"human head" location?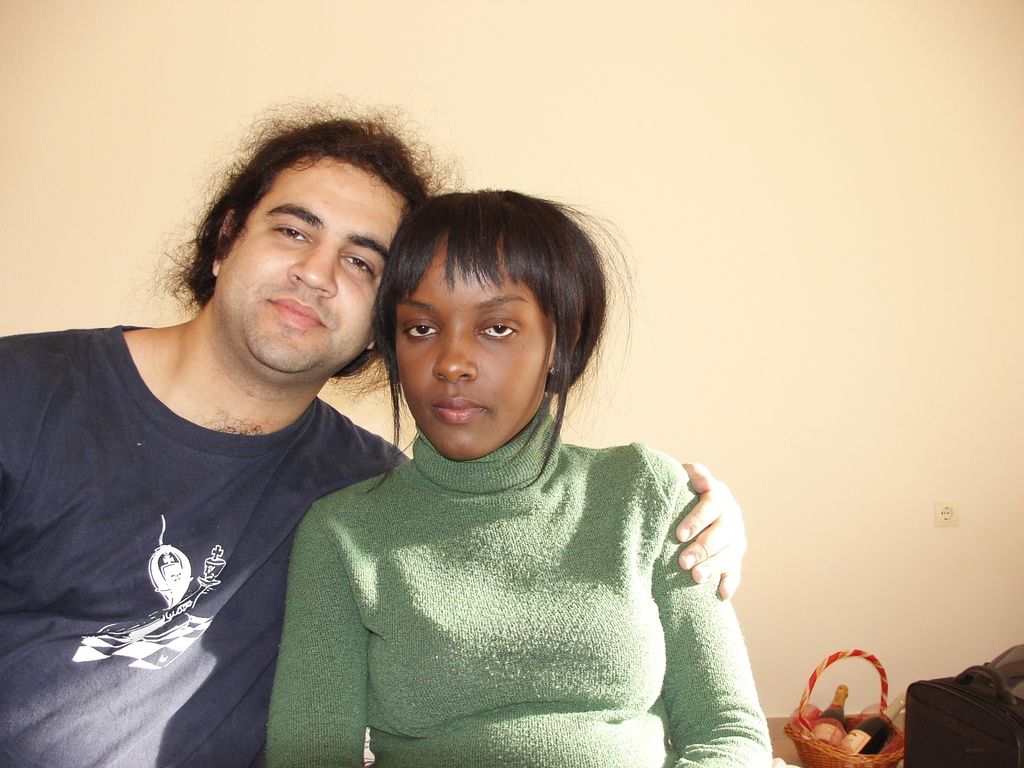
212 136 428 372
